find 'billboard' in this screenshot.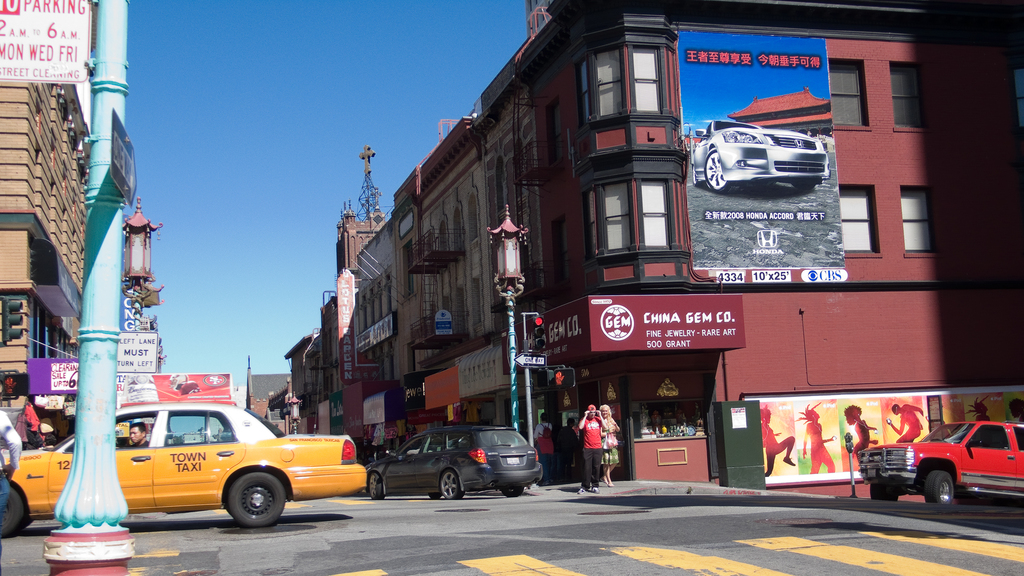
The bounding box for 'billboard' is l=364, t=393, r=386, b=421.
